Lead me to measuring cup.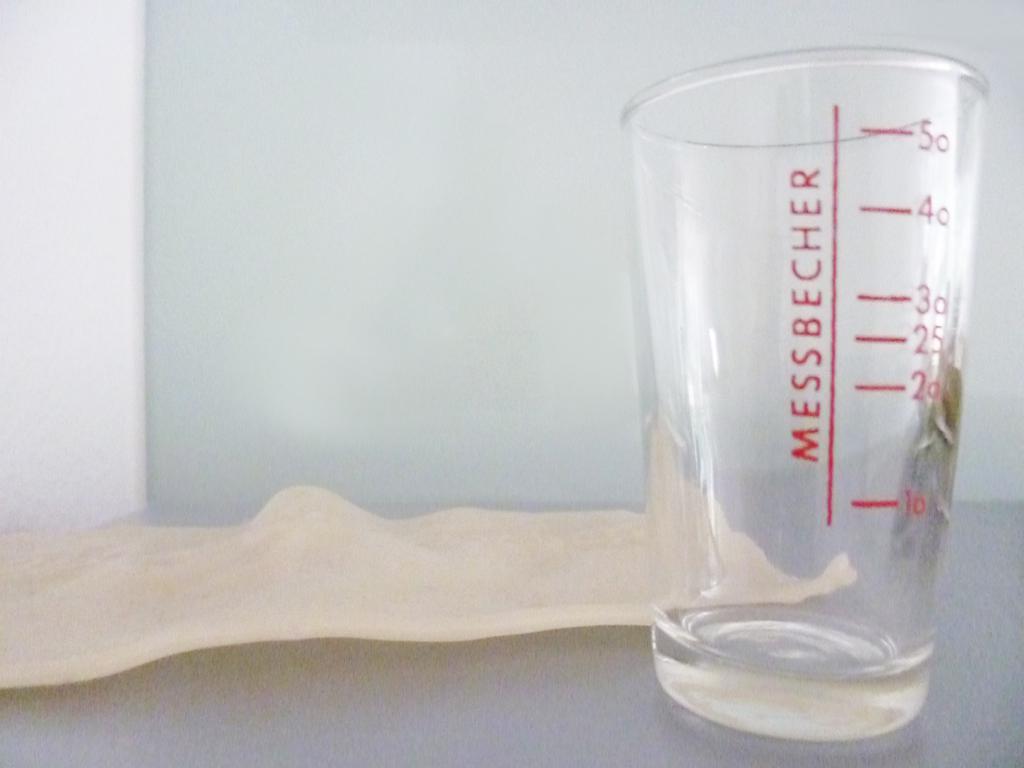
Lead to 620/46/988/730.
